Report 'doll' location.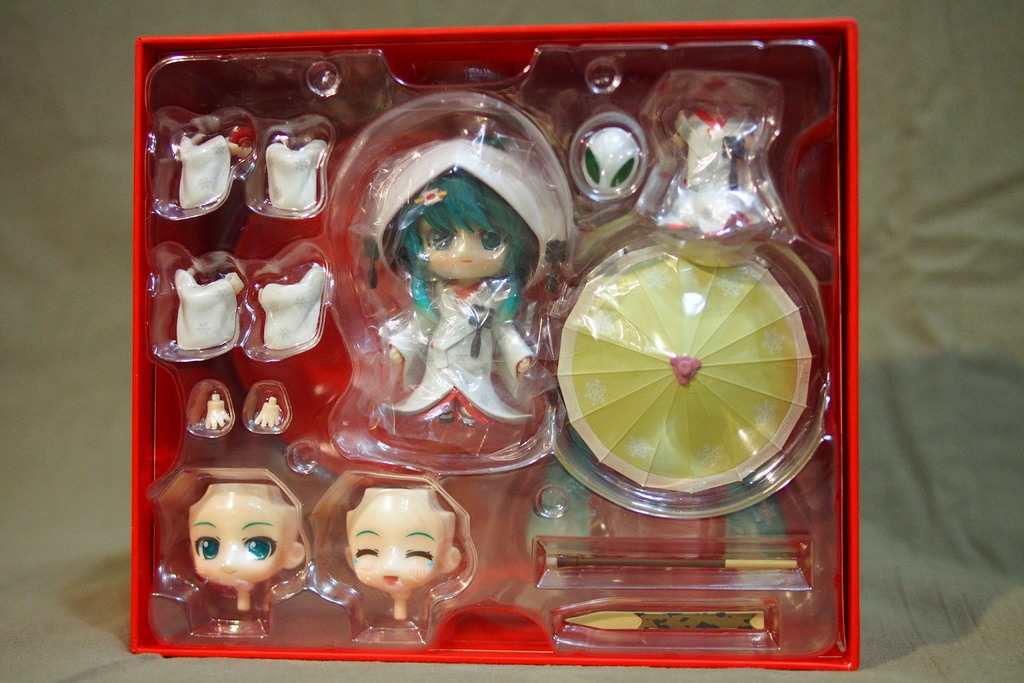
Report: 204 390 228 430.
